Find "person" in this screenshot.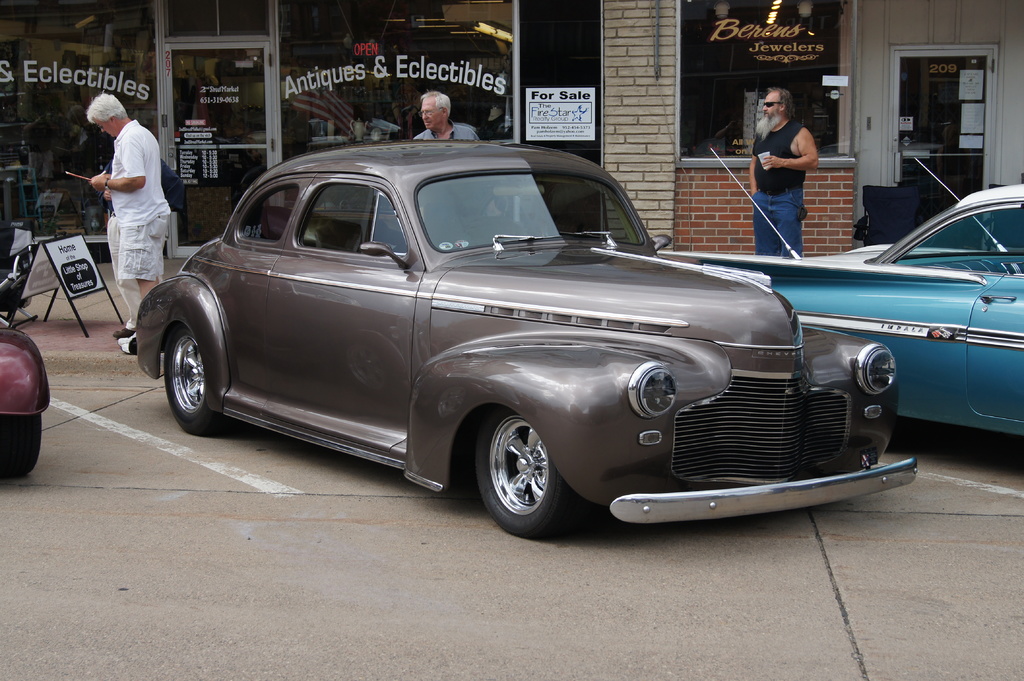
The bounding box for "person" is 90:88:170:351.
